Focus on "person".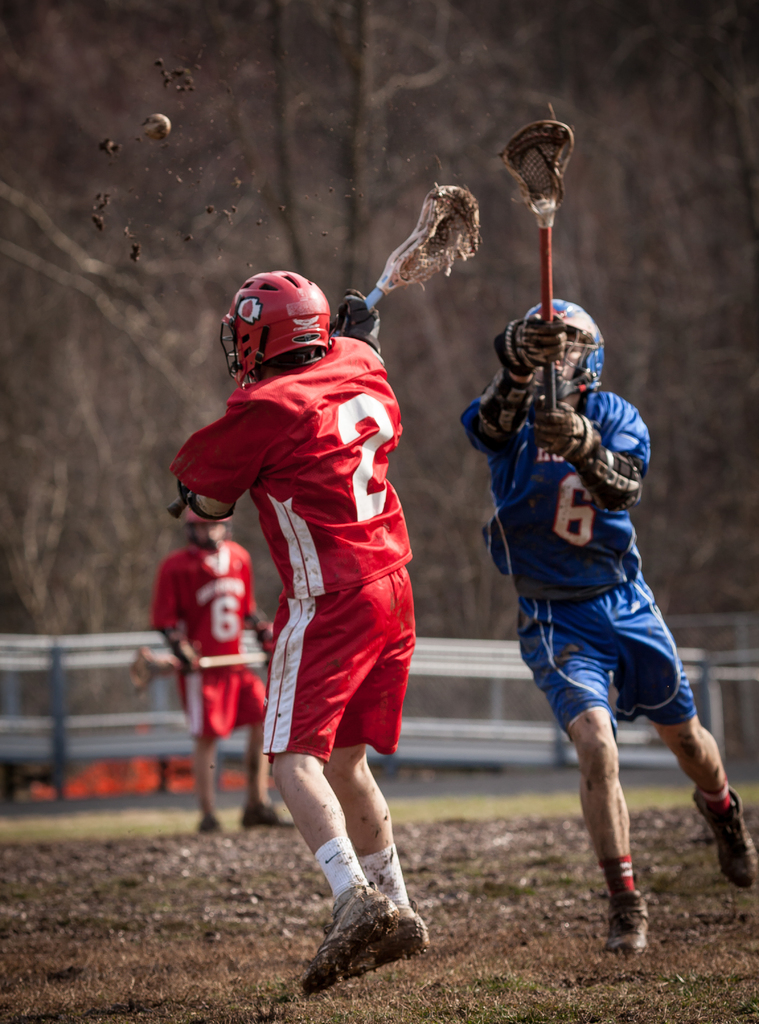
Focused at <region>155, 500, 275, 834</region>.
